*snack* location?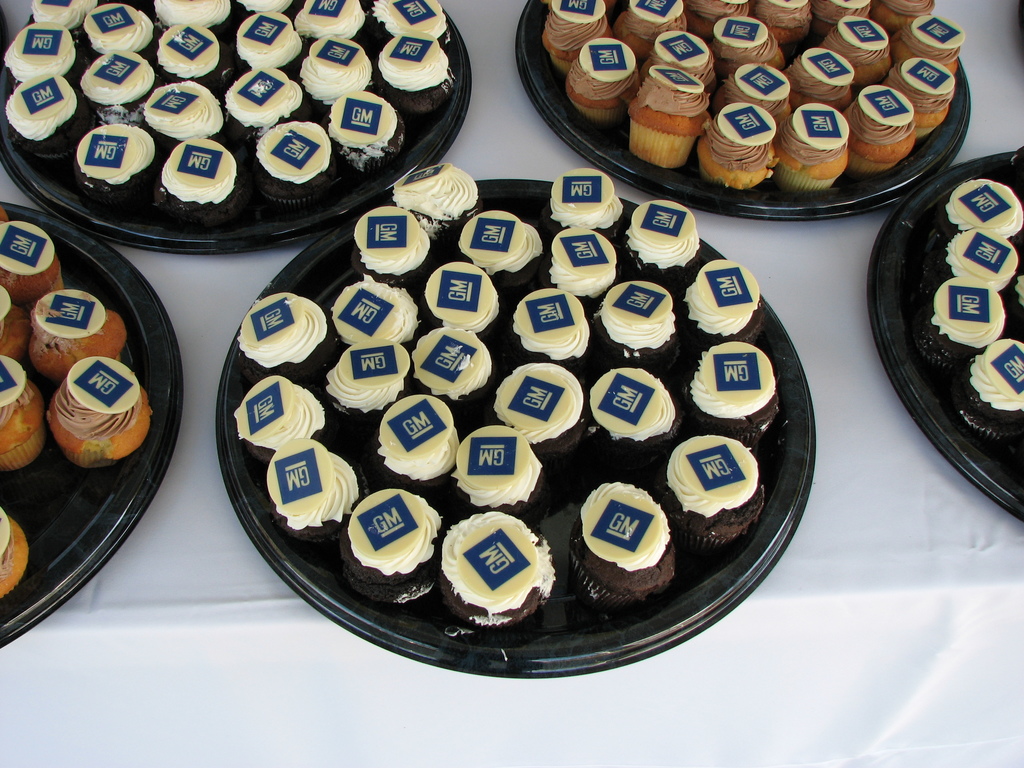
select_region(28, 284, 128, 382)
